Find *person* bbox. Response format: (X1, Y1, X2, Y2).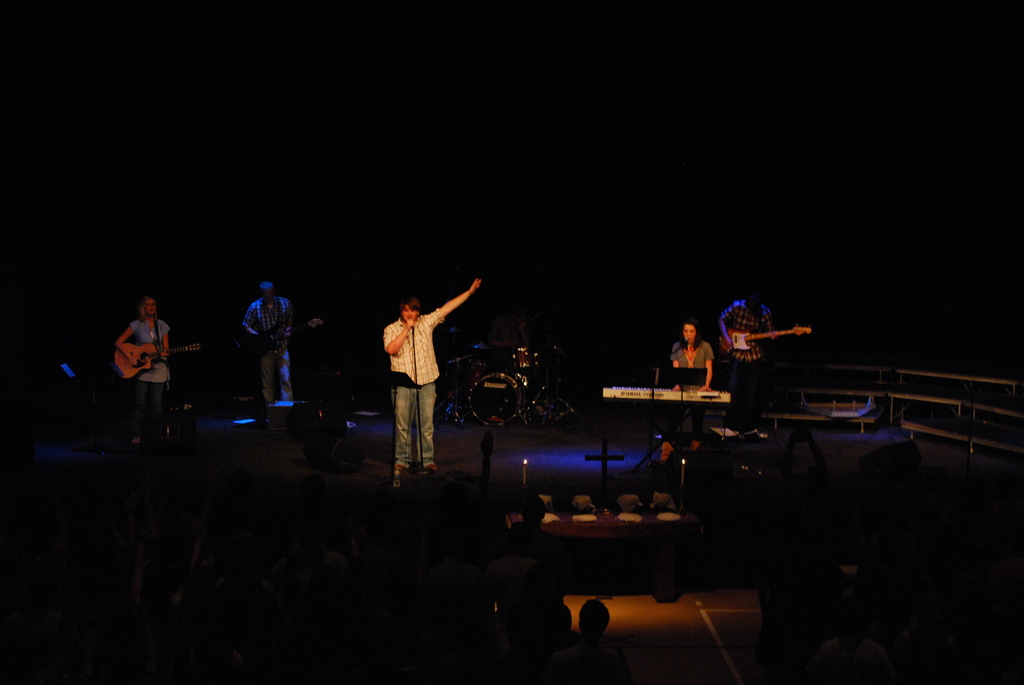
(719, 291, 778, 410).
